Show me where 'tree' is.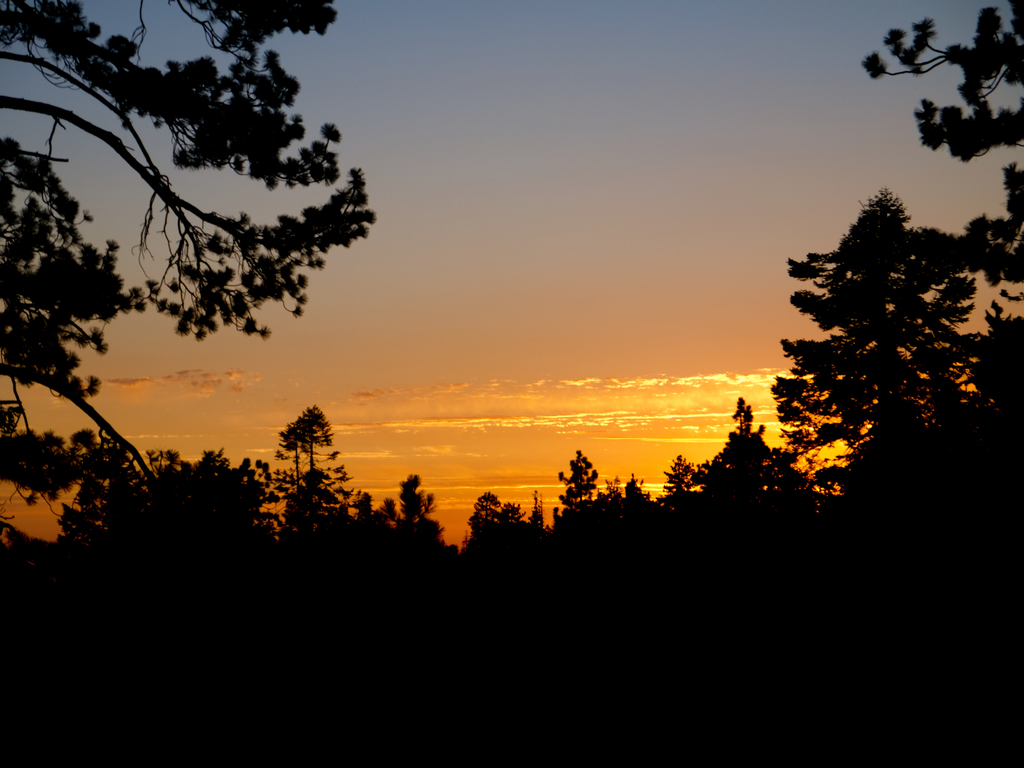
'tree' is at bbox=(762, 195, 1004, 564).
